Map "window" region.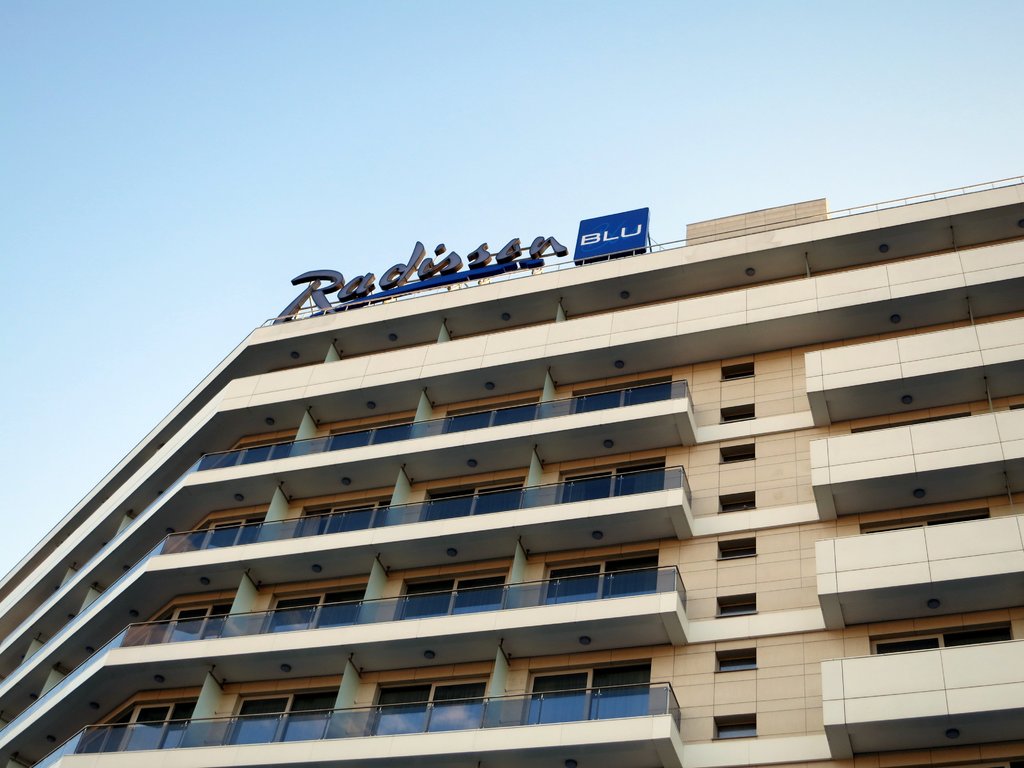
Mapped to select_region(323, 414, 417, 450).
